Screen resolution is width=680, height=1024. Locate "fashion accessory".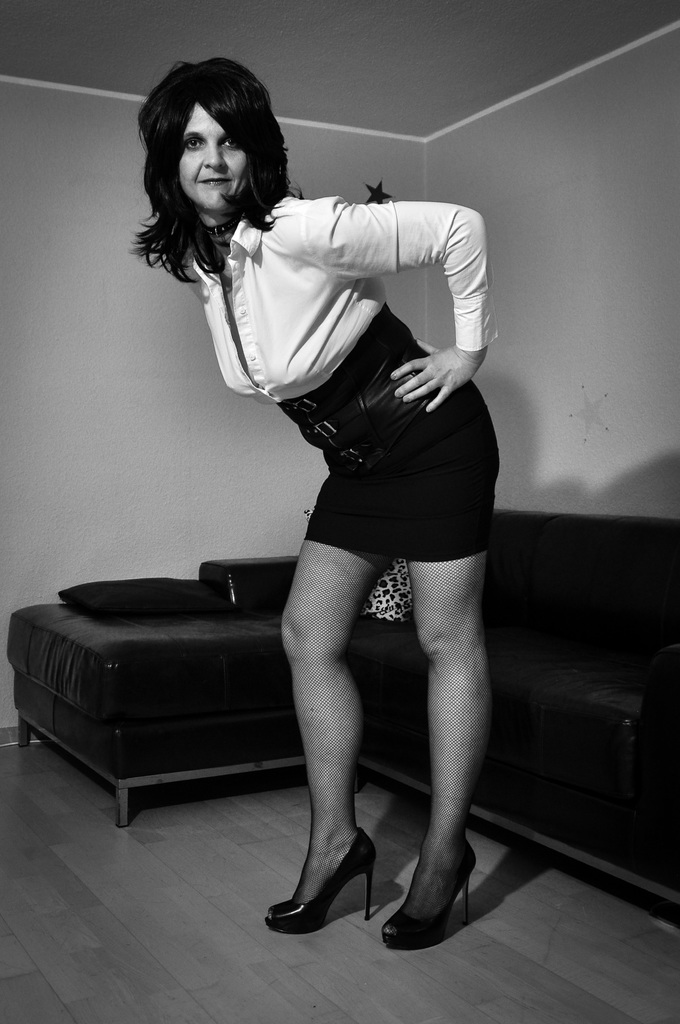
BBox(265, 828, 376, 934).
